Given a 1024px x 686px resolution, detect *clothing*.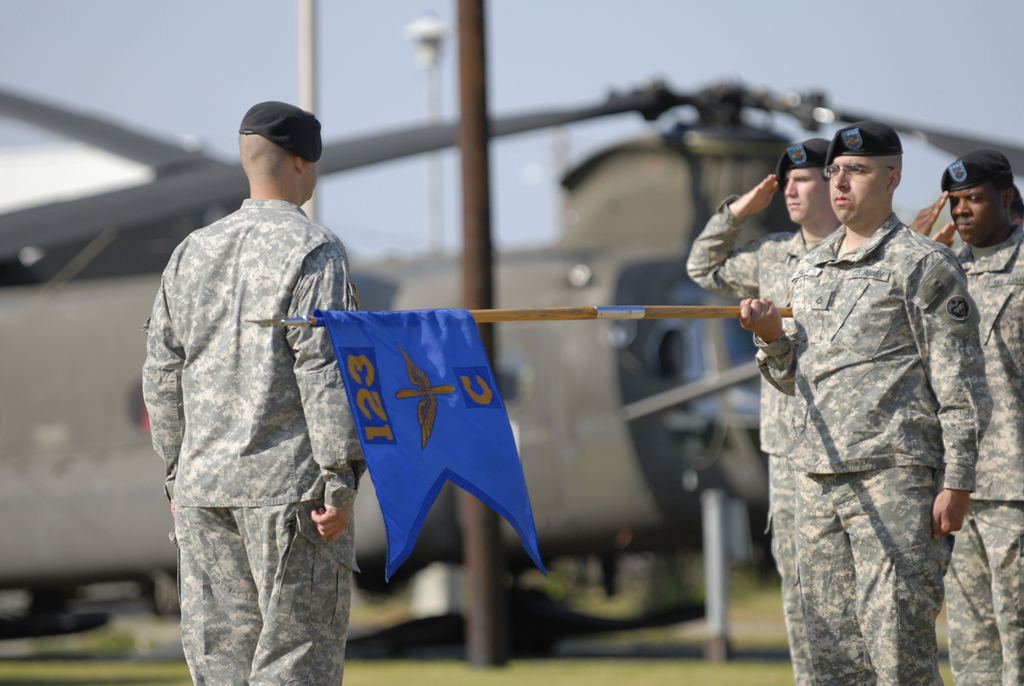
<region>924, 213, 1023, 685</region>.
